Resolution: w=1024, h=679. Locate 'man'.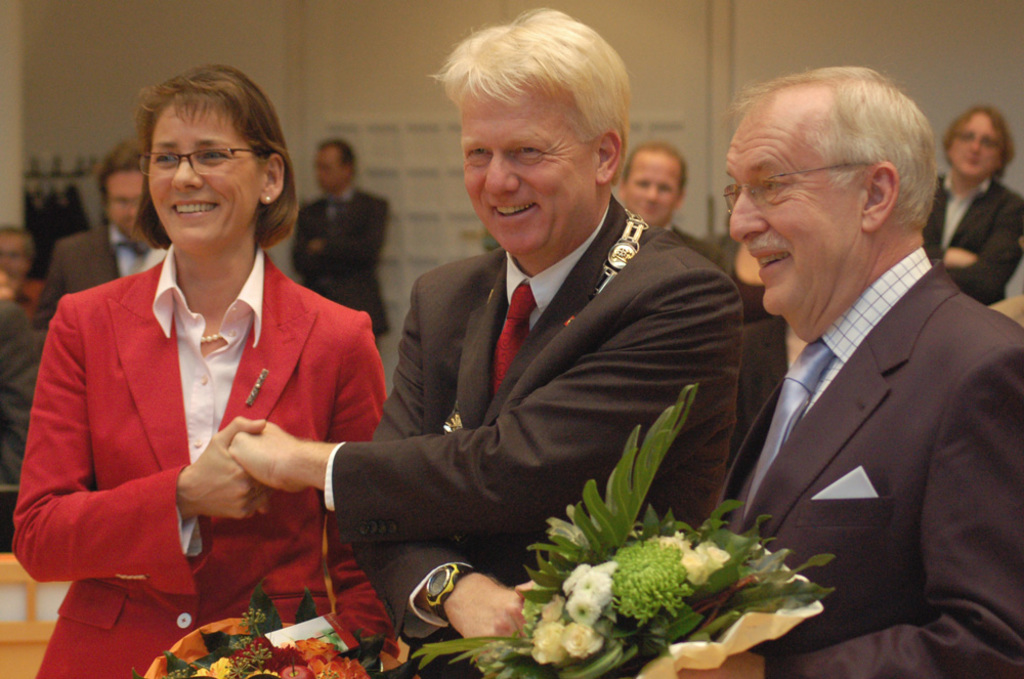
[0, 296, 47, 555].
